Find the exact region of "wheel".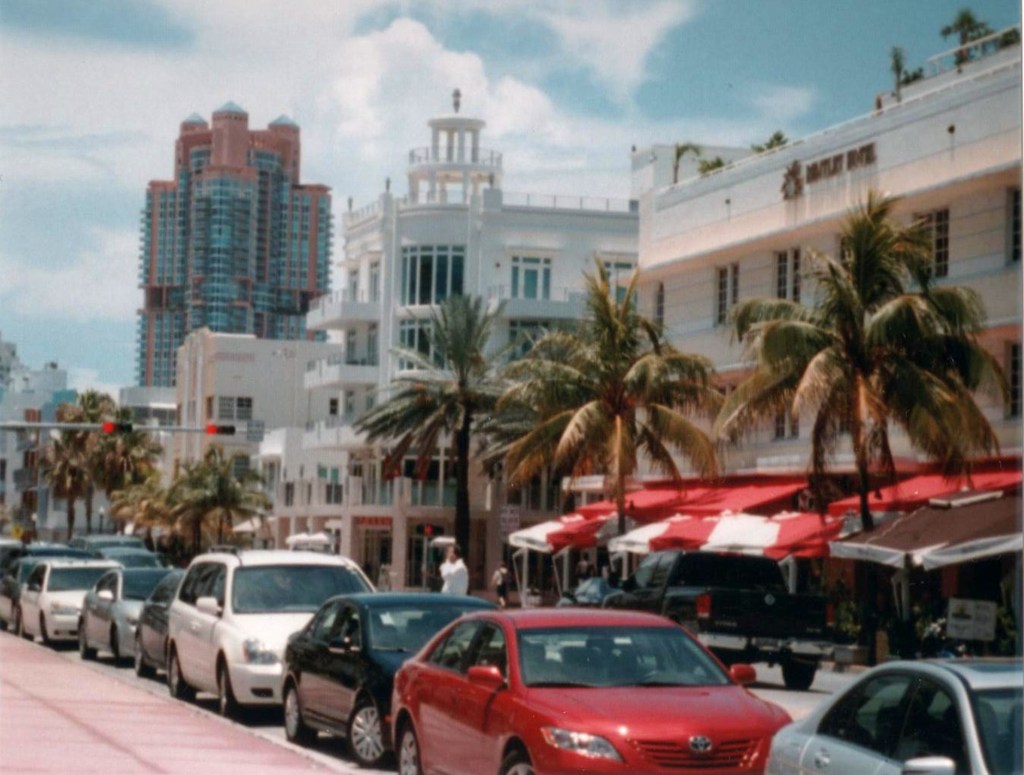
Exact region: {"x1": 215, "y1": 668, "x2": 239, "y2": 717}.
